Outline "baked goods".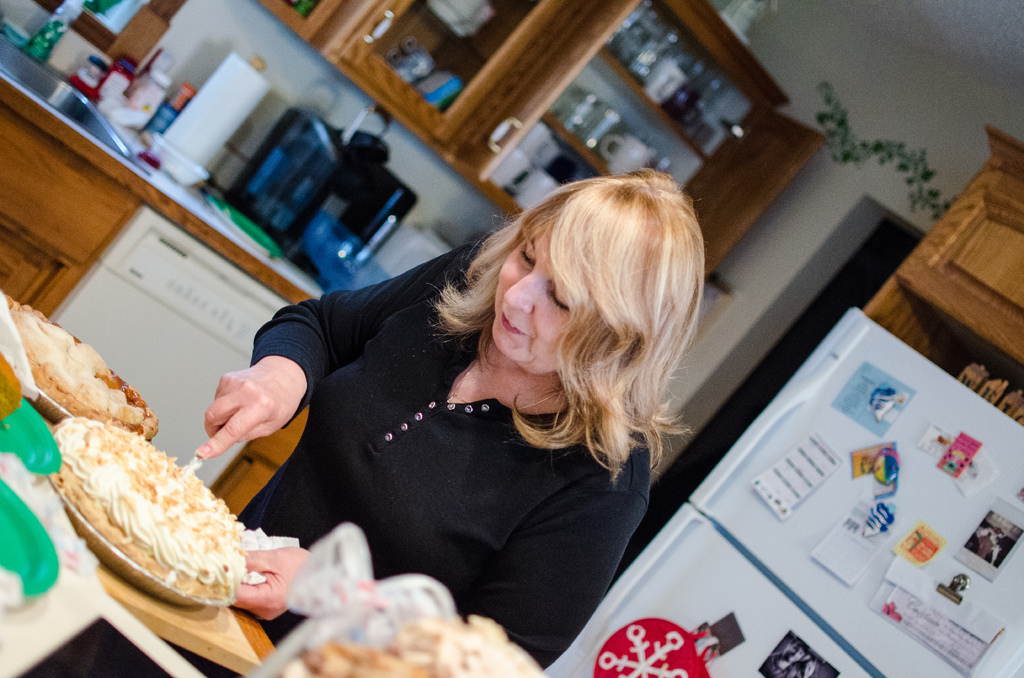
Outline: select_region(45, 421, 253, 601).
